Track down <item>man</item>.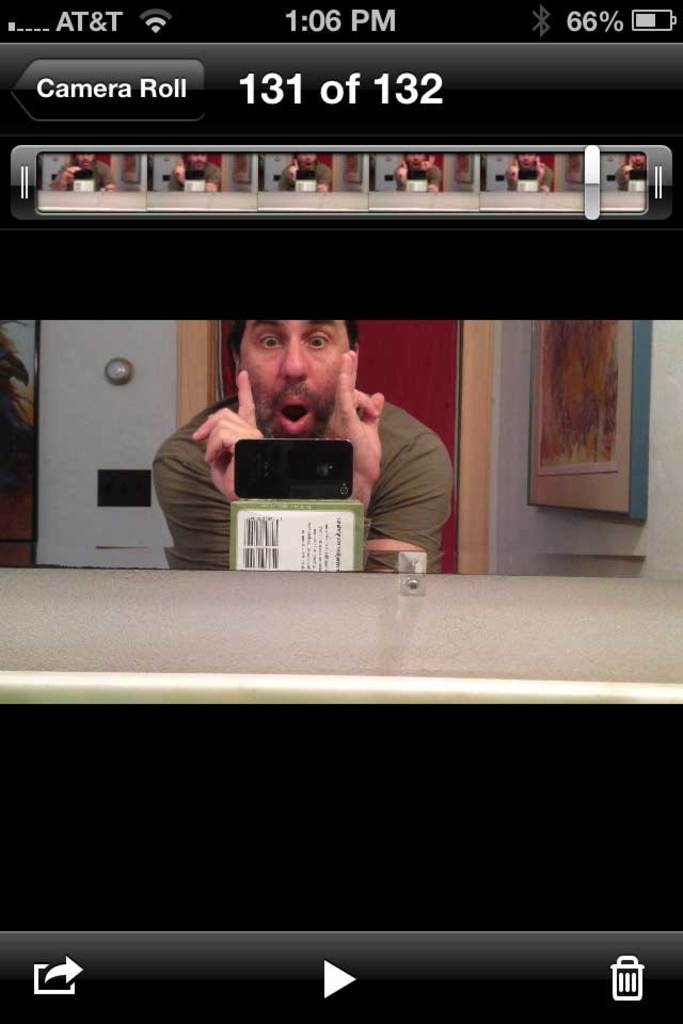
Tracked to [x1=53, y1=154, x2=118, y2=193].
